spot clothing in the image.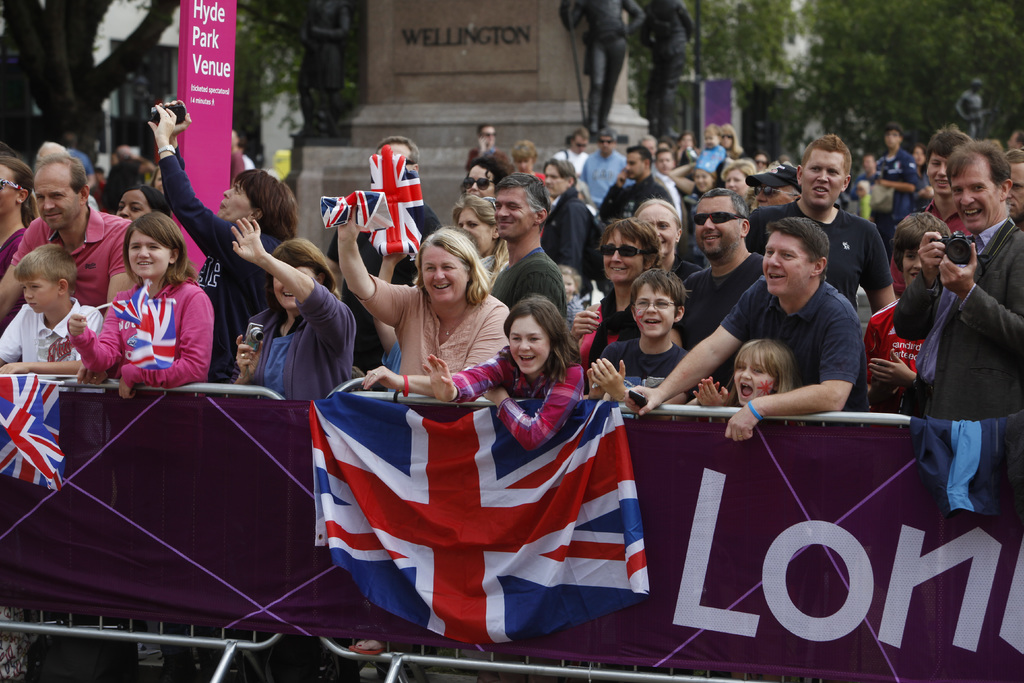
clothing found at bbox=(493, 254, 565, 308).
